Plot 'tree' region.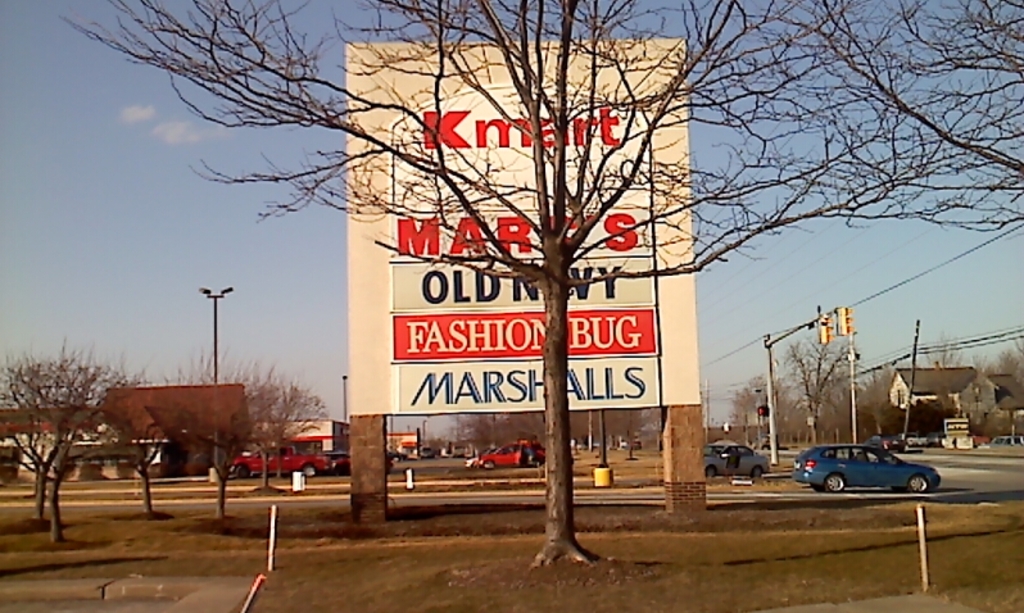
Plotted at <bbox>876, 328, 1001, 445</bbox>.
